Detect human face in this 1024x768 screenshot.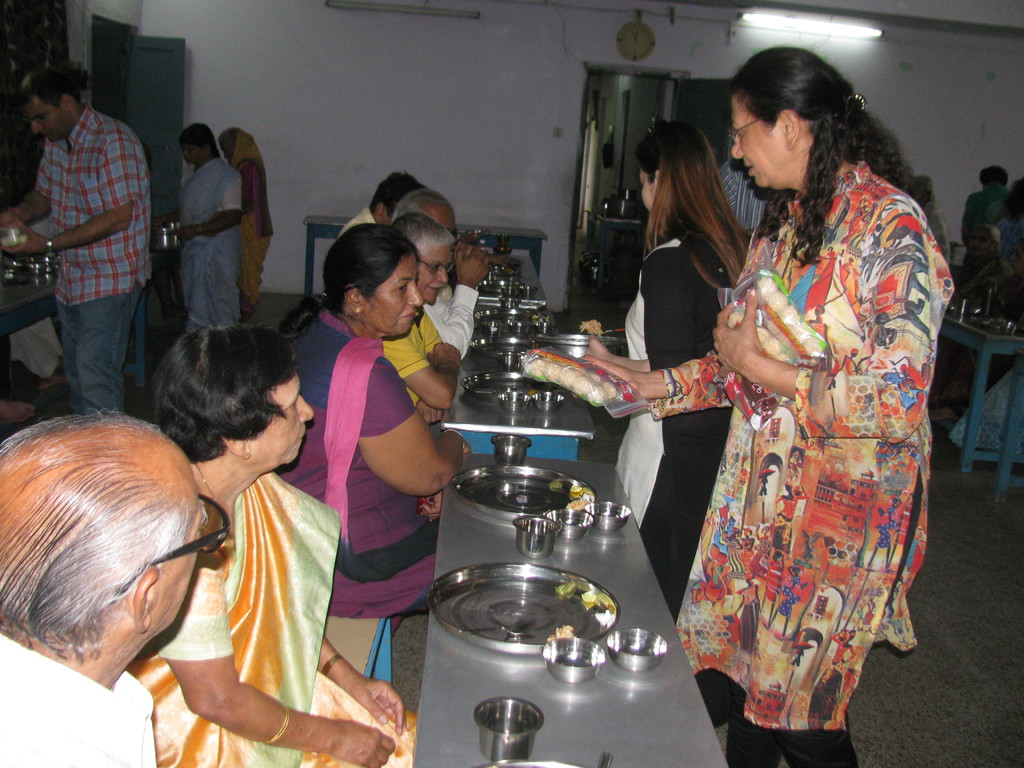
Detection: region(253, 378, 314, 463).
